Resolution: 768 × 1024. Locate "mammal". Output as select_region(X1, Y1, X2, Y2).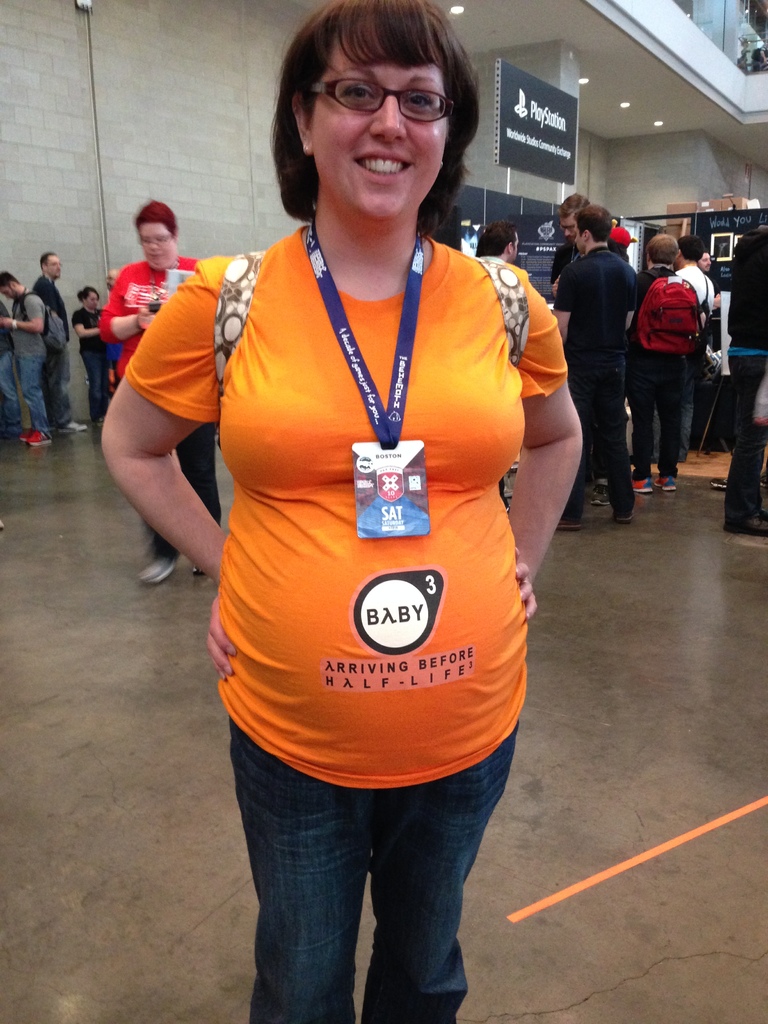
select_region(613, 224, 639, 264).
